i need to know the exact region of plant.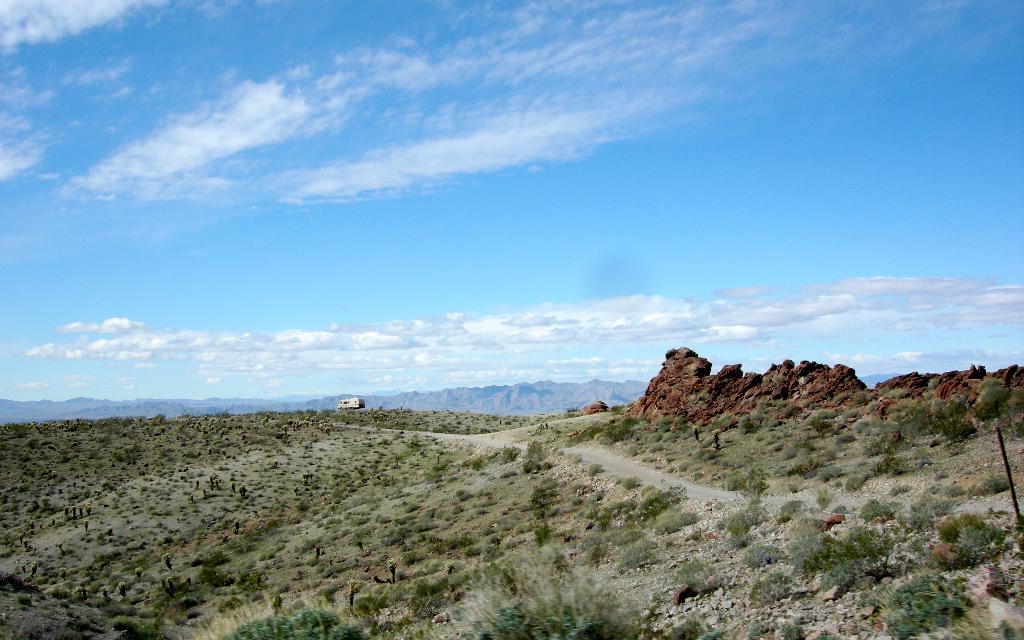
Region: Rect(797, 456, 819, 472).
